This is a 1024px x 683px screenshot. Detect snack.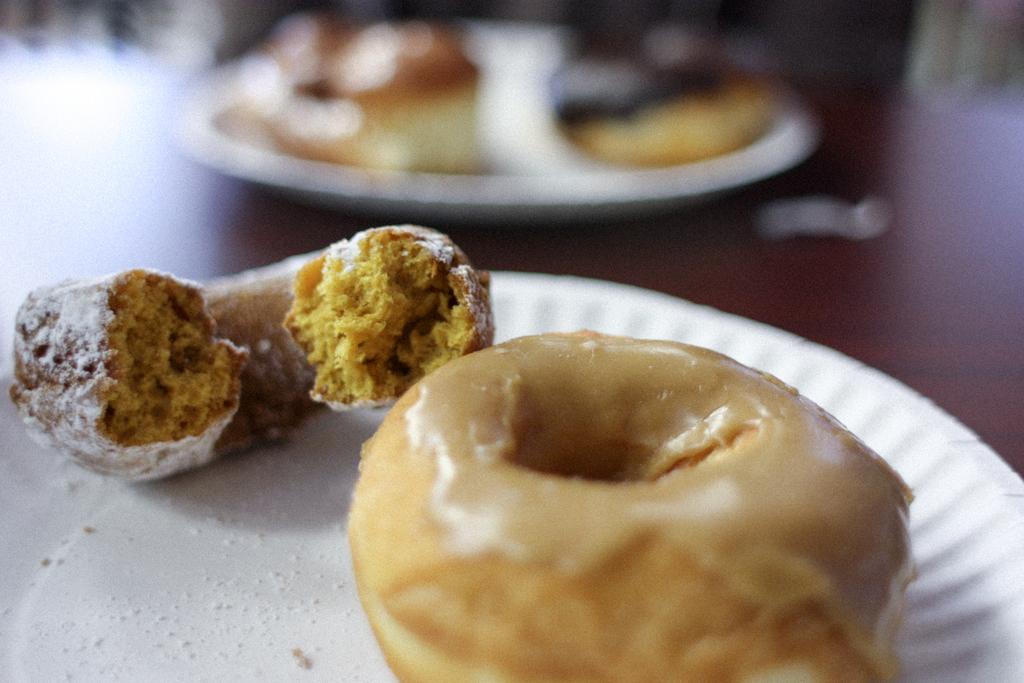
Rect(10, 223, 490, 482).
